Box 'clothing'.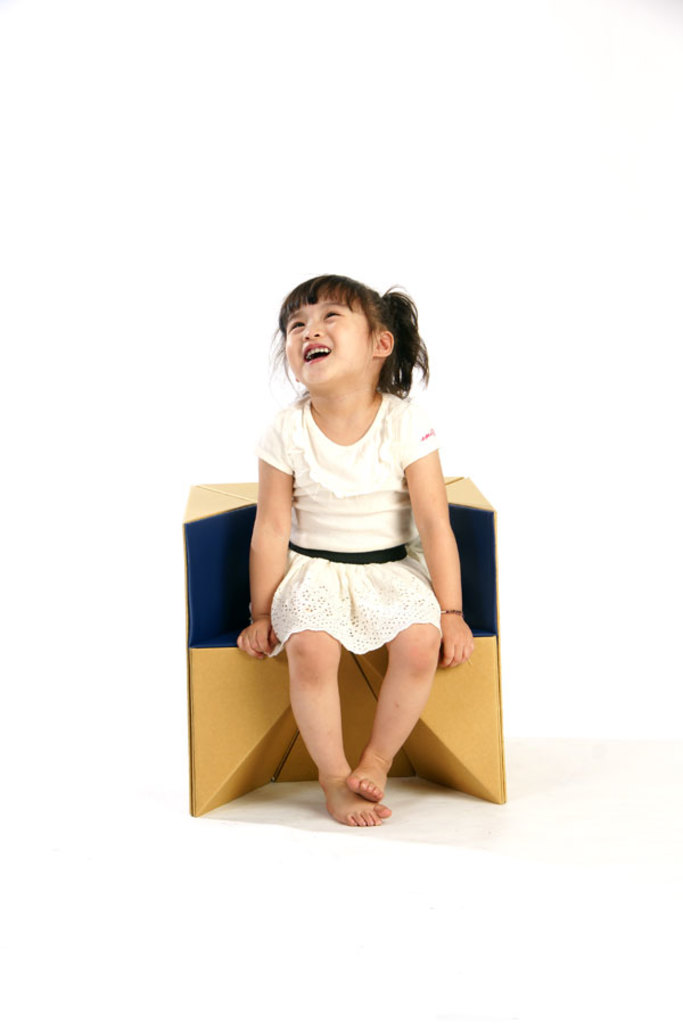
(257,381,439,658).
